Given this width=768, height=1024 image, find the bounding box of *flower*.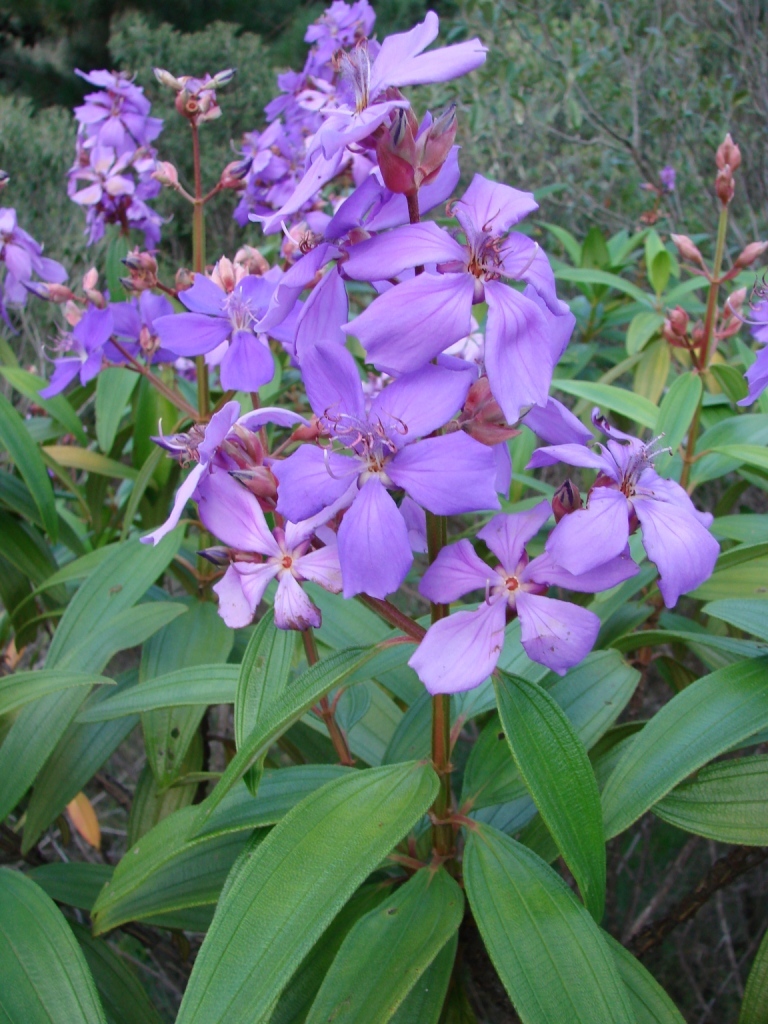
detection(410, 518, 617, 691).
